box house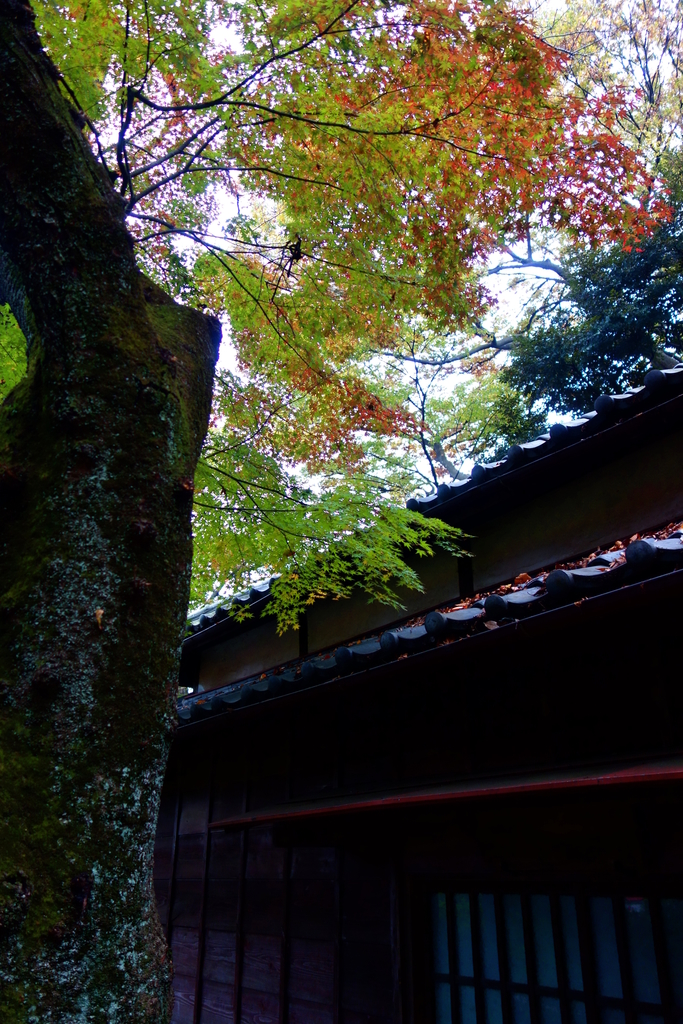
<region>152, 360, 682, 1023</region>
